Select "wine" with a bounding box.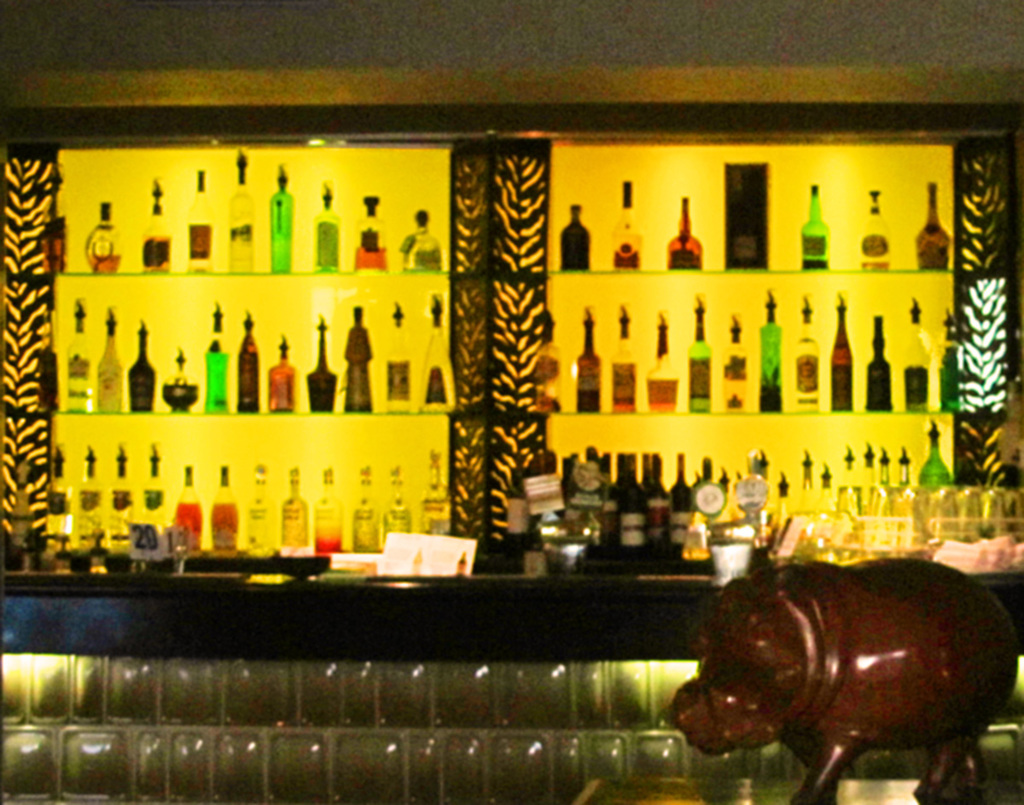
{"left": 813, "top": 281, "right": 859, "bottom": 425}.
